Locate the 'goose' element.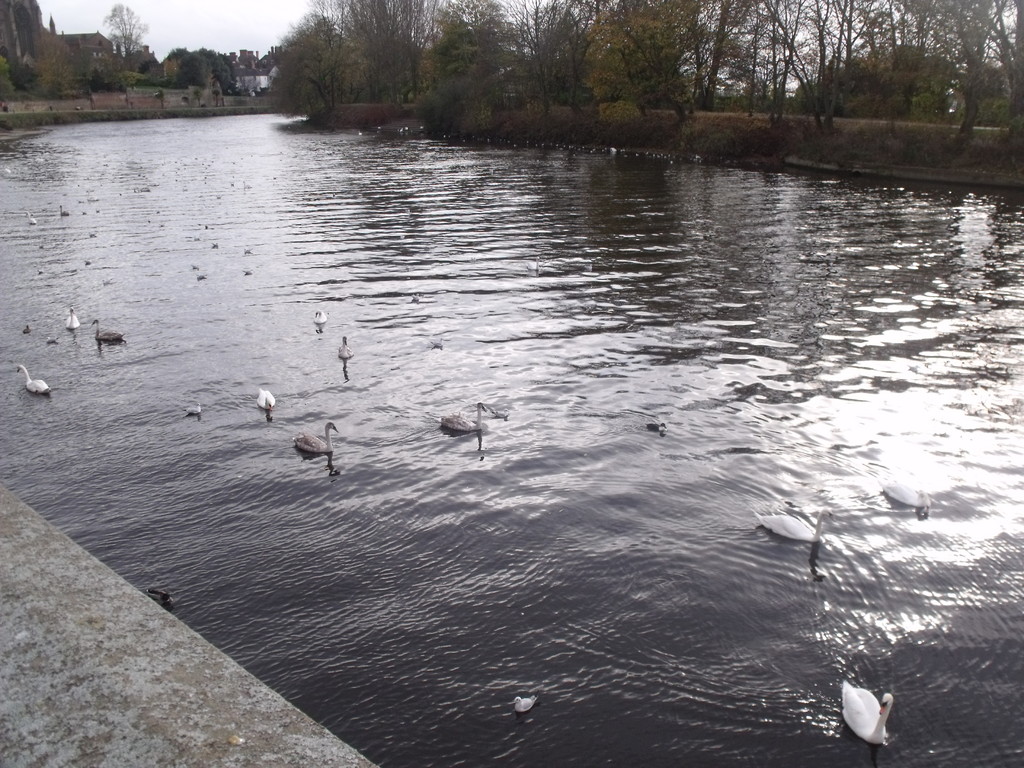
Element bbox: x1=319, y1=308, x2=326, y2=328.
